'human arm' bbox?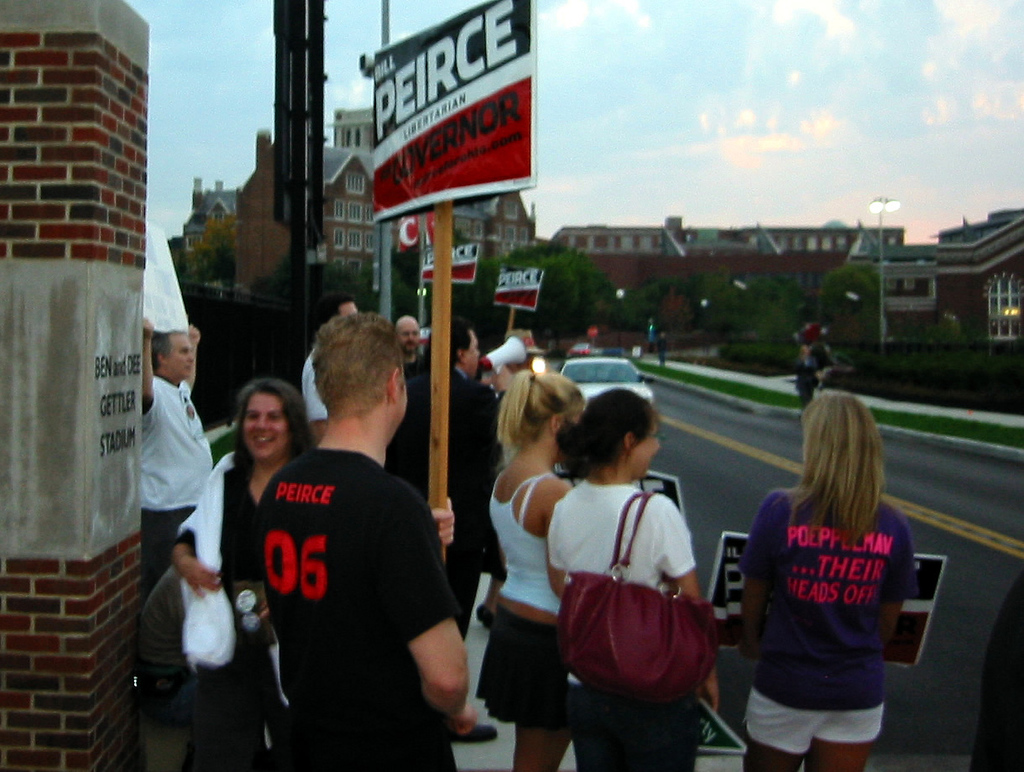
{"left": 736, "top": 479, "right": 777, "bottom": 660}
